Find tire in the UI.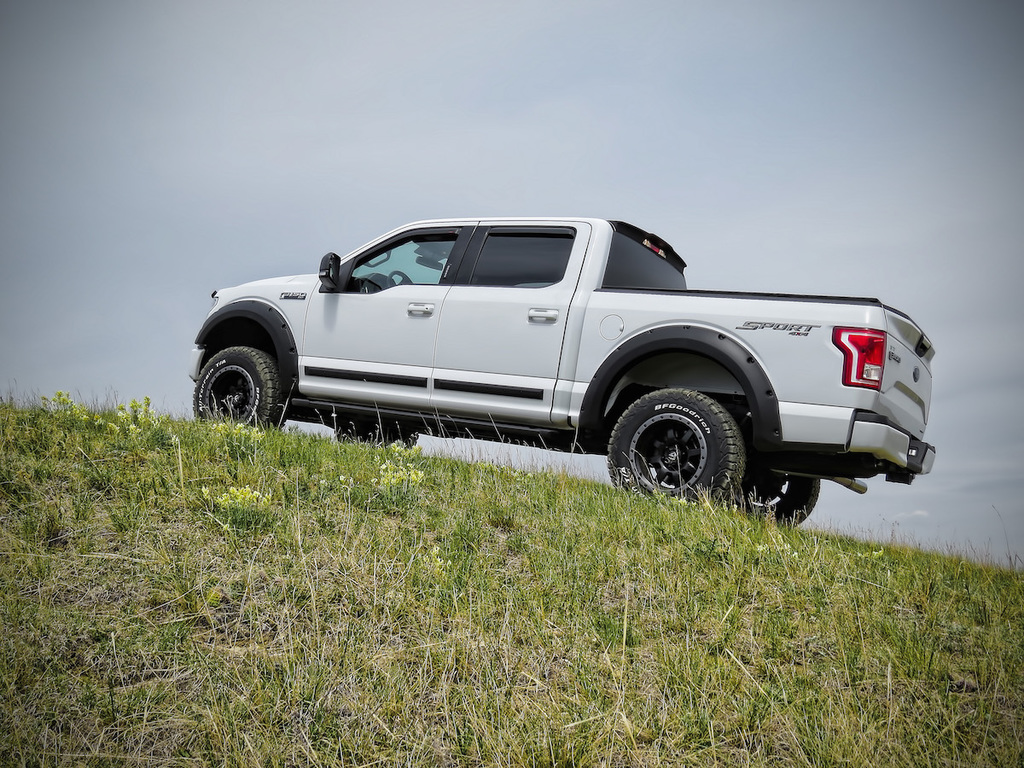
UI element at region(595, 380, 762, 501).
